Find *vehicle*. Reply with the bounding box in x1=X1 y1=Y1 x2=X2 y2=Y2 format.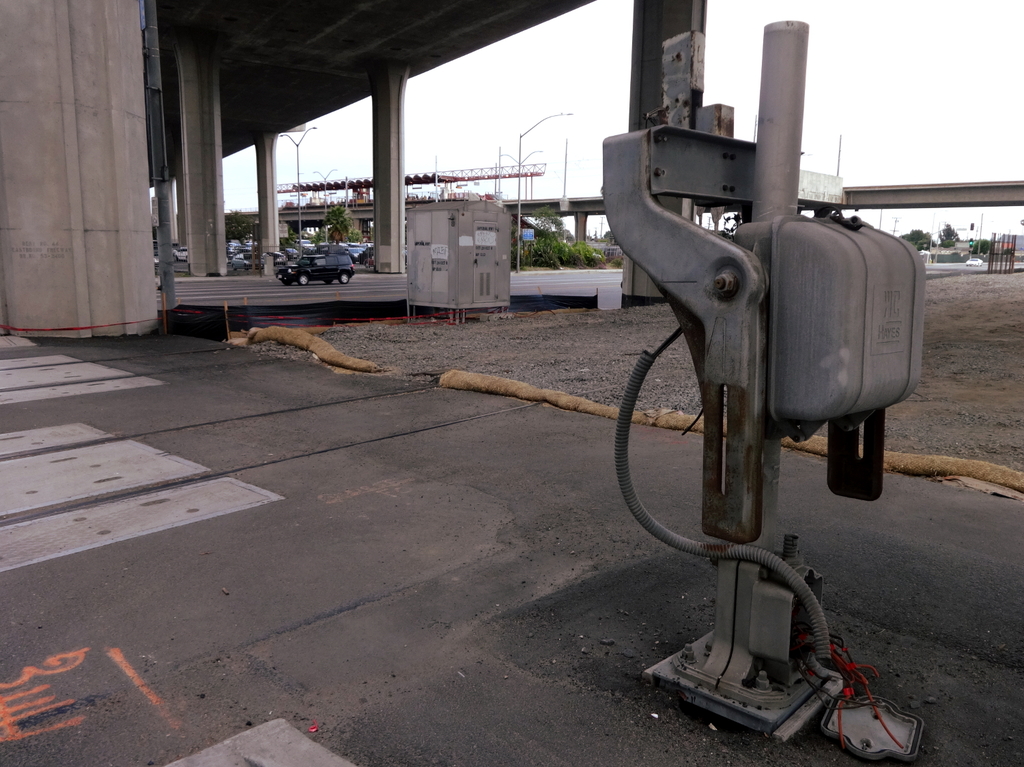
x1=967 y1=257 x2=984 y2=267.
